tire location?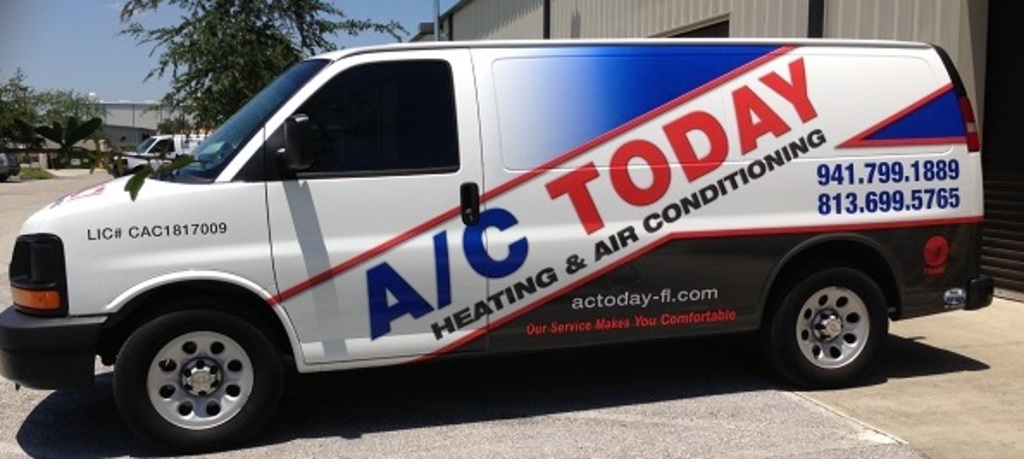
box=[98, 293, 284, 431]
